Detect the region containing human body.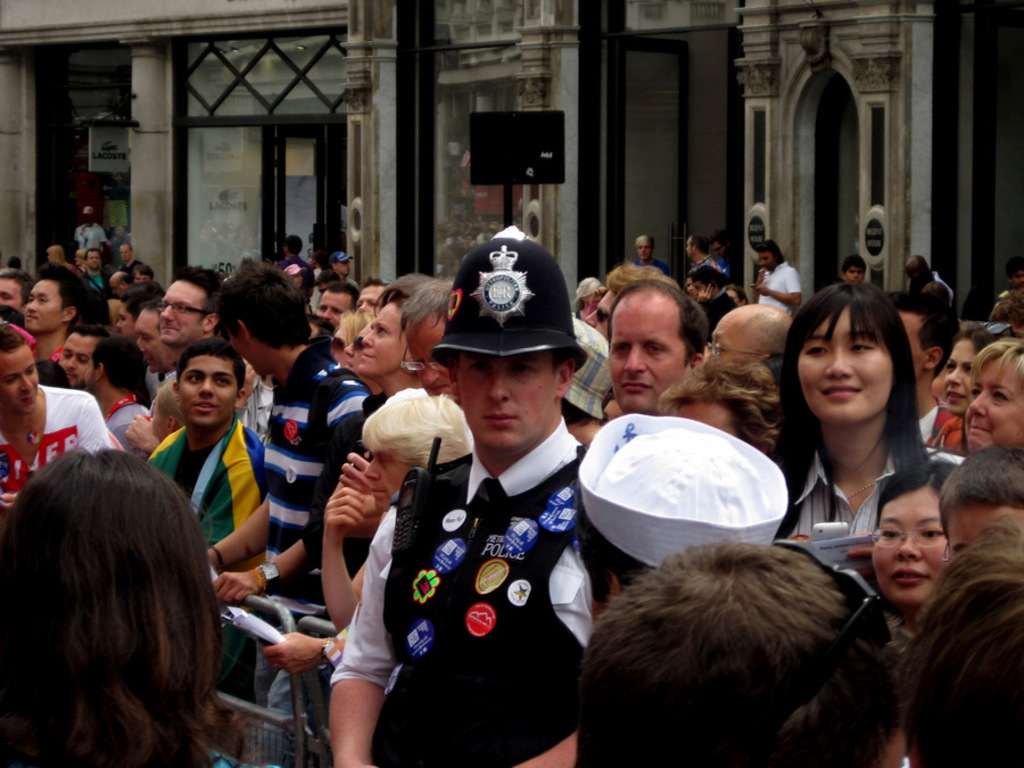
left=105, top=265, right=139, bottom=290.
